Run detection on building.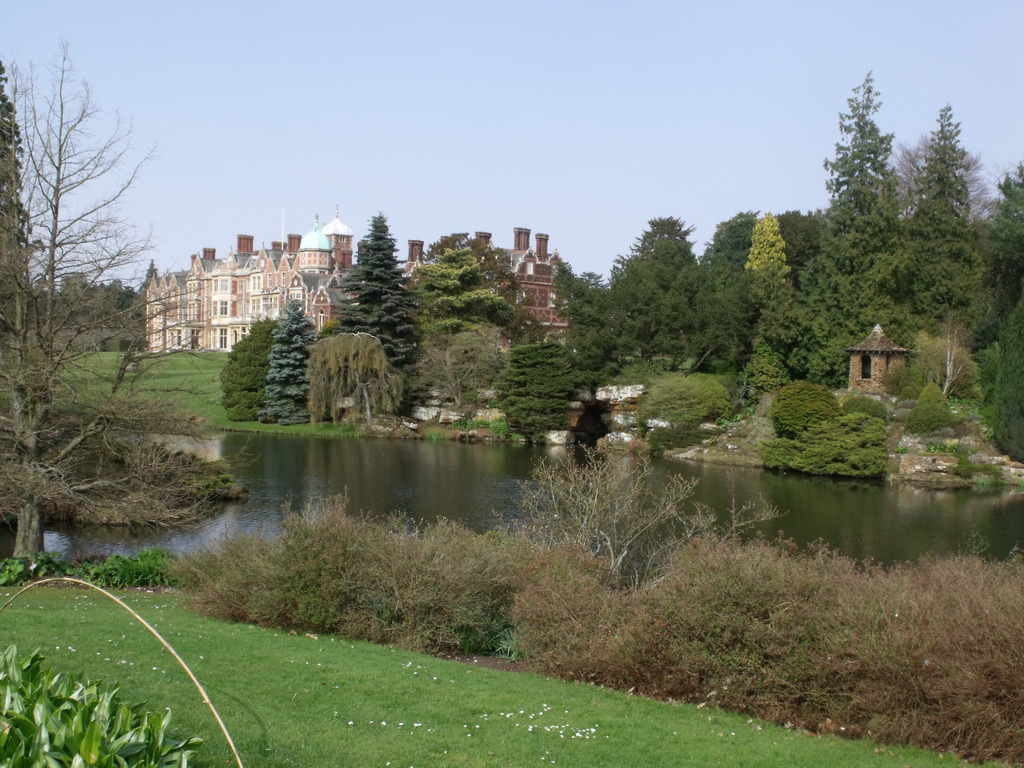
Result: (397,222,575,346).
